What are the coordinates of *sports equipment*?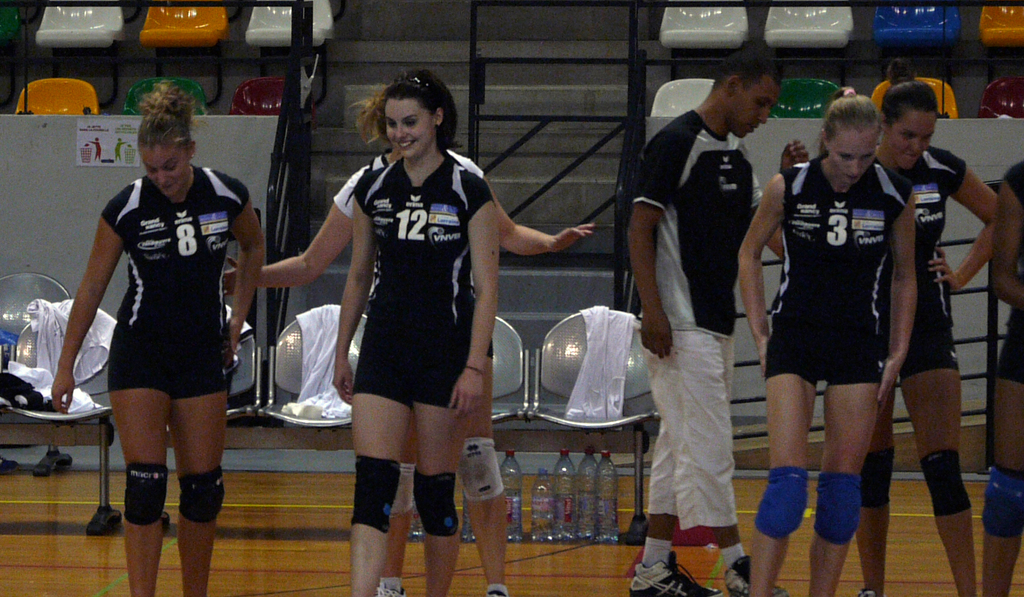
(348, 454, 404, 534).
